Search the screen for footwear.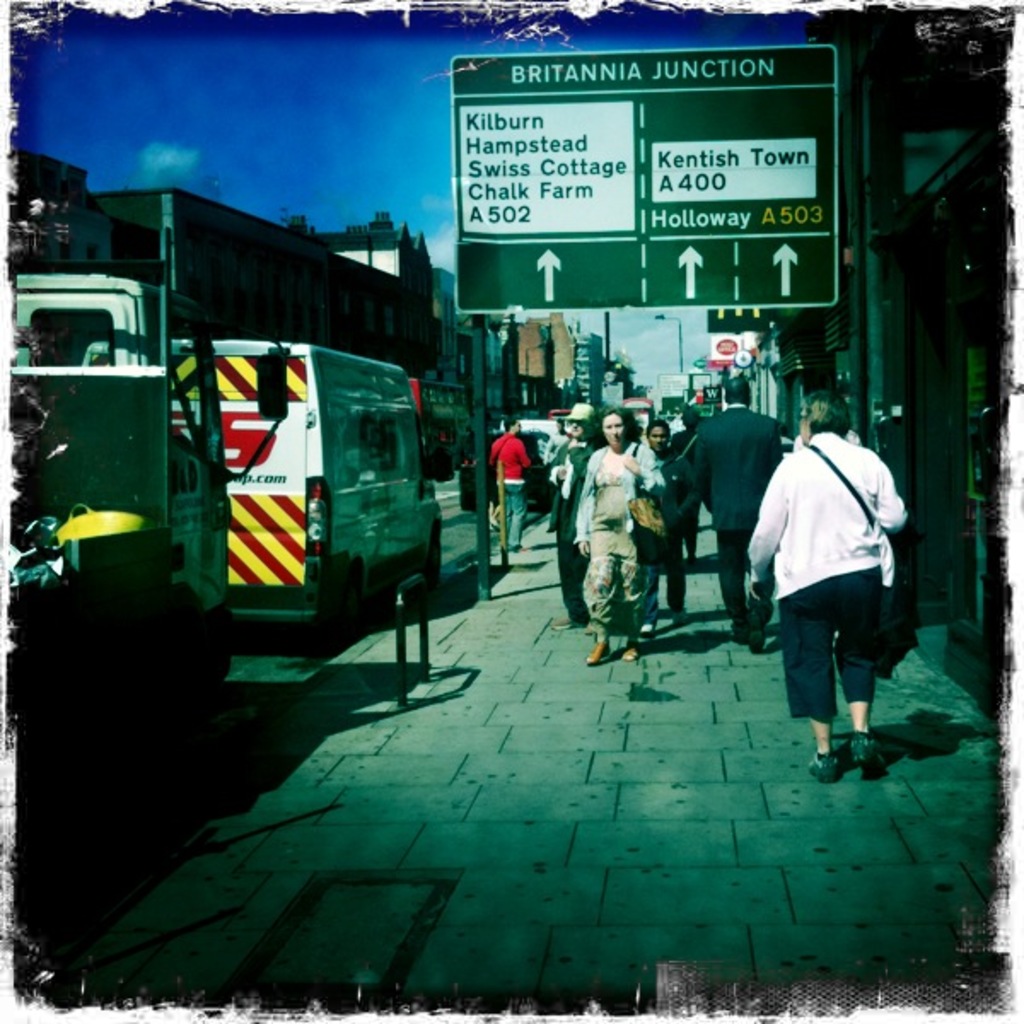
Found at rect(623, 640, 643, 664).
